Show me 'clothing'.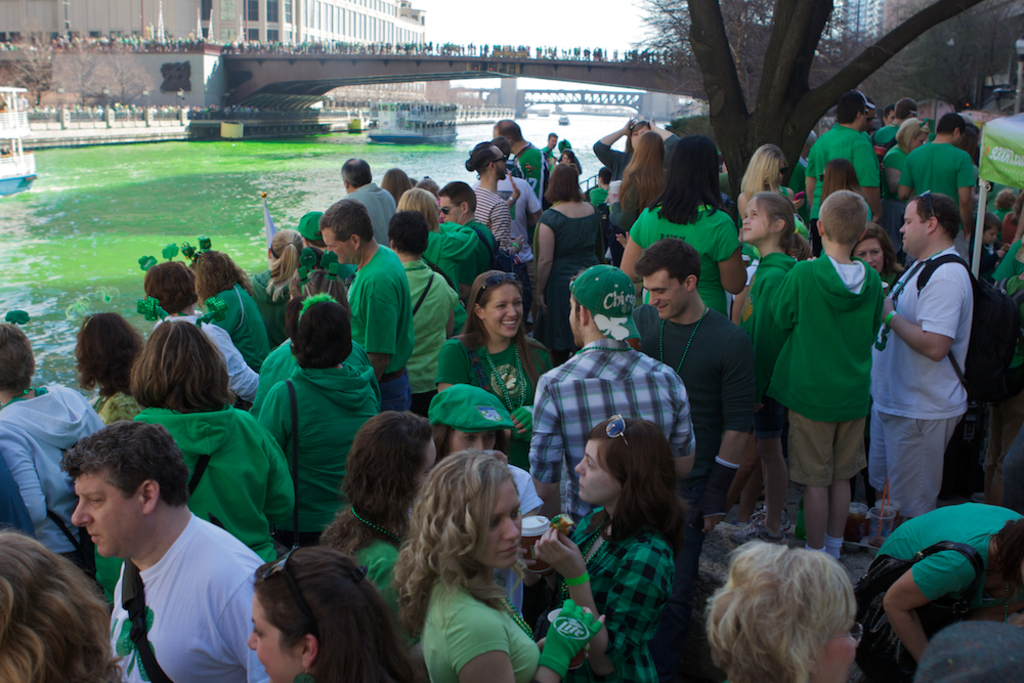
'clothing' is here: (left=247, top=264, right=300, bottom=346).
